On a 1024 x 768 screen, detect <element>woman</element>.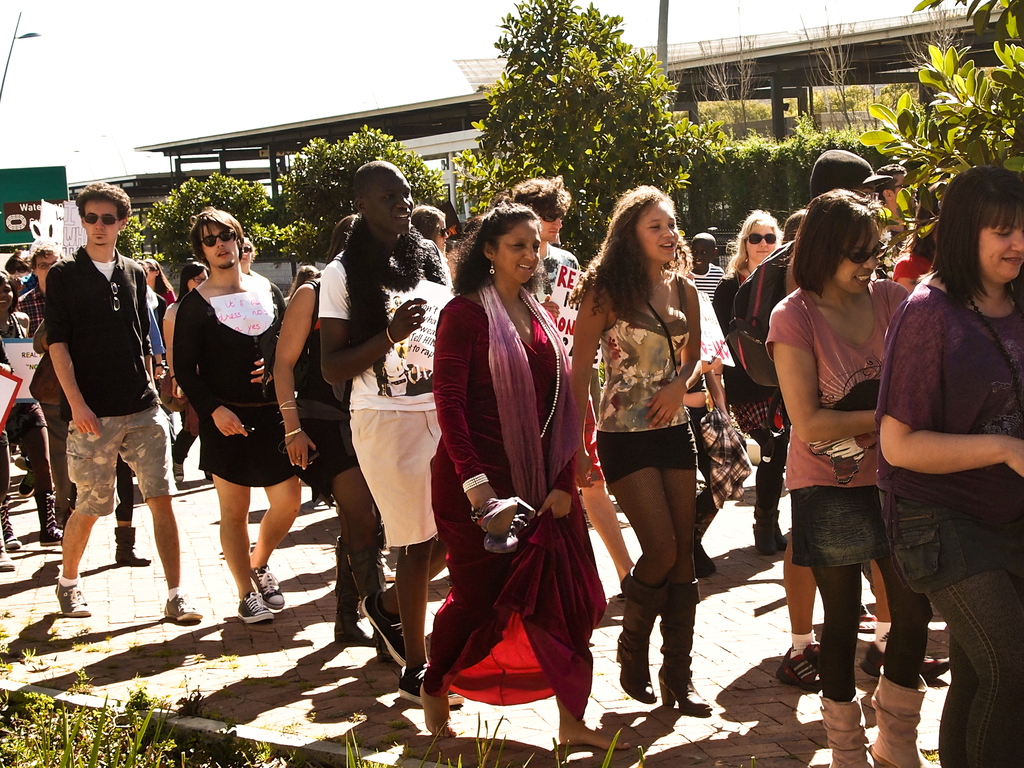
[x1=420, y1=204, x2=632, y2=745].
